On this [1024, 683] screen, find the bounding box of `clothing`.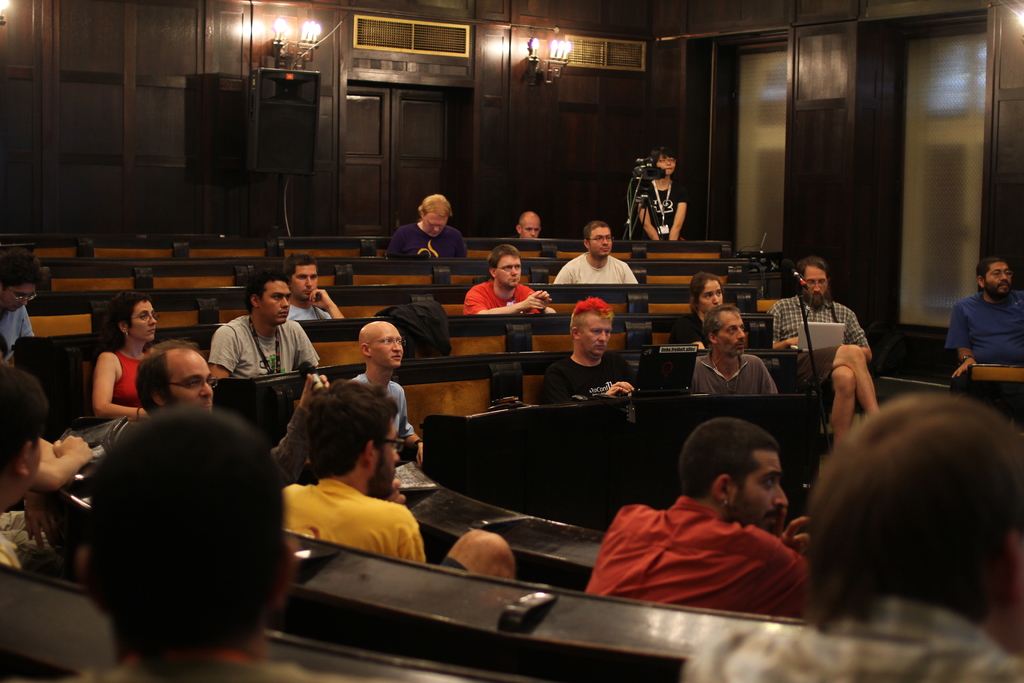
Bounding box: (left=947, top=290, right=1023, bottom=364).
